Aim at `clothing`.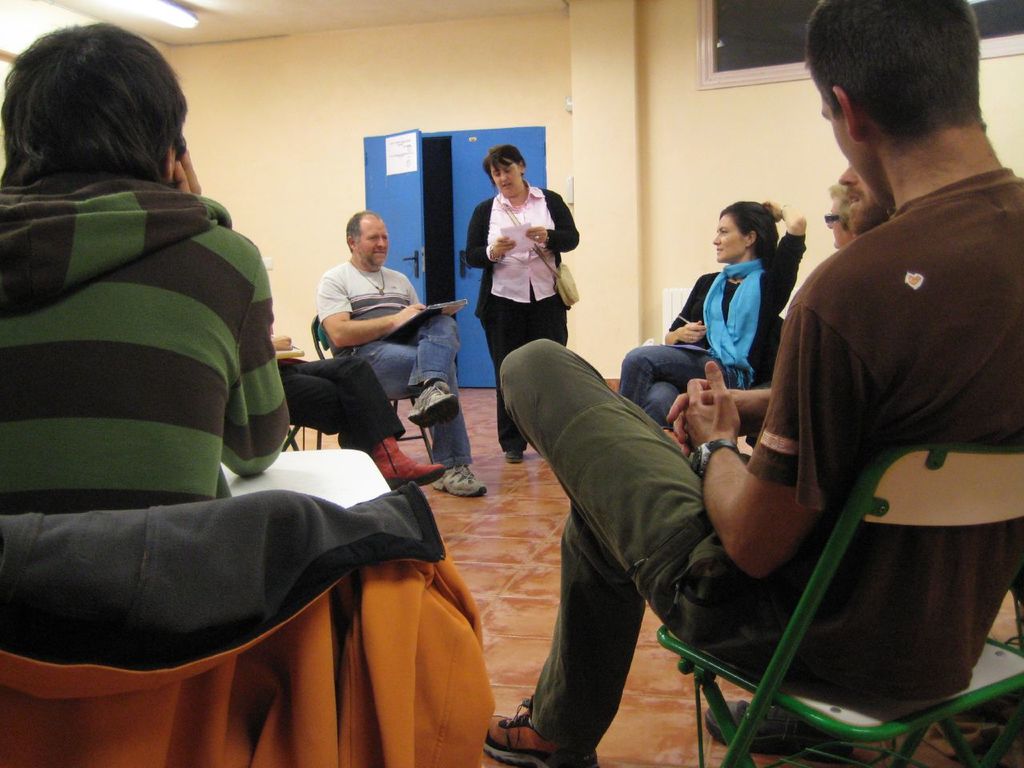
Aimed at (left=618, top=233, right=825, bottom=429).
